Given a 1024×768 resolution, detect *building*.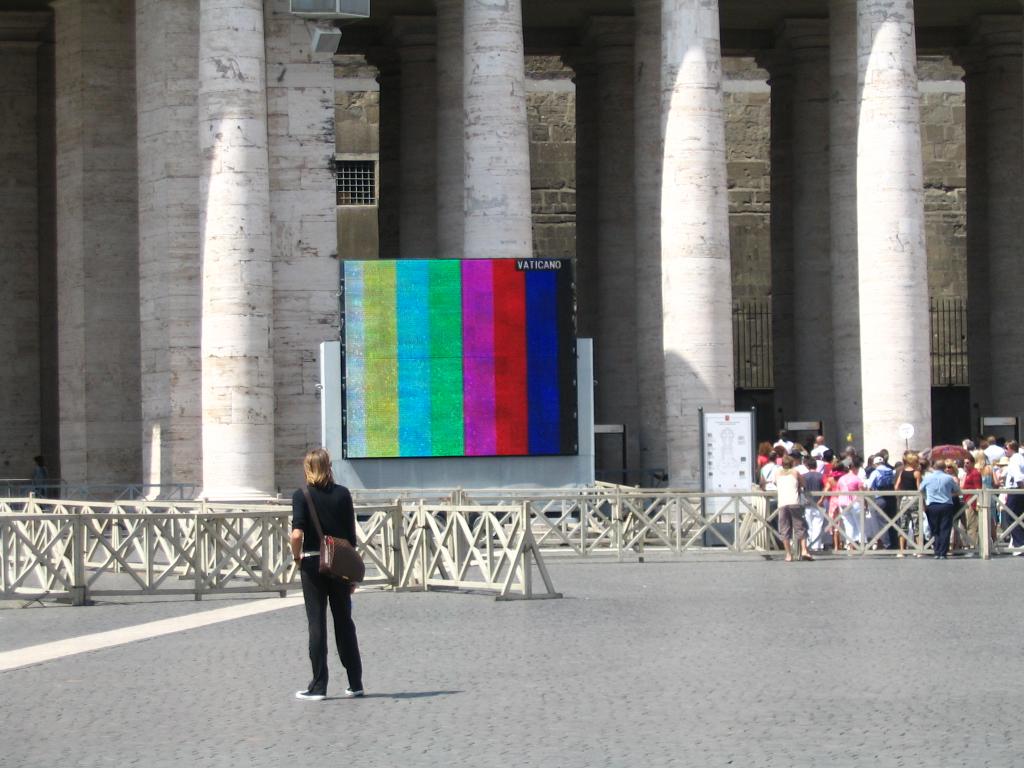
<region>286, 5, 979, 451</region>.
